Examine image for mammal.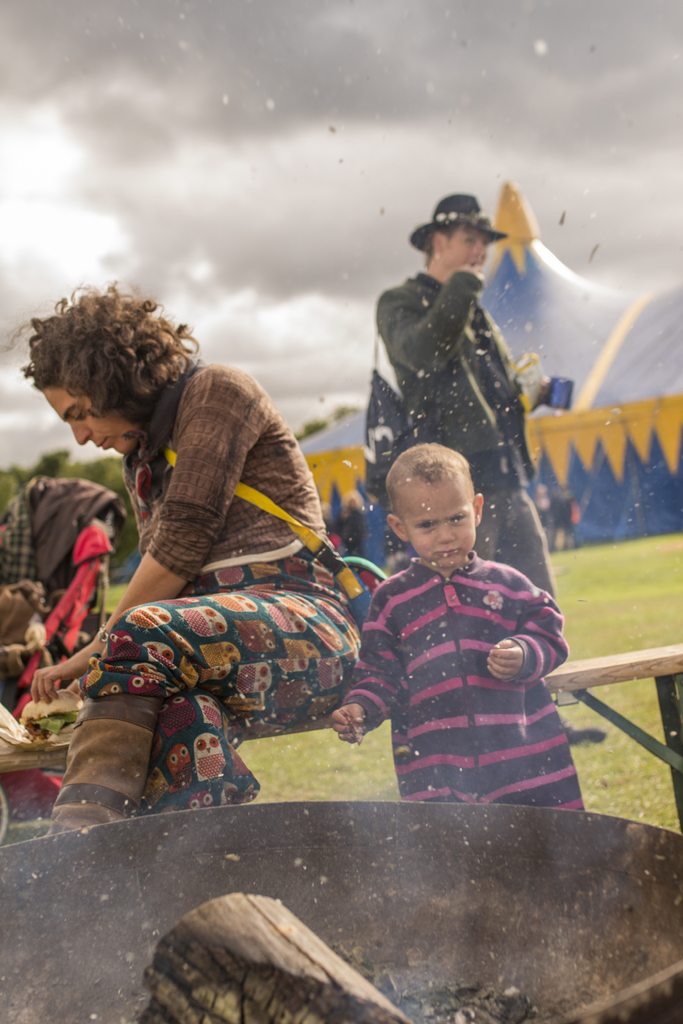
Examination result: [371, 183, 604, 745].
